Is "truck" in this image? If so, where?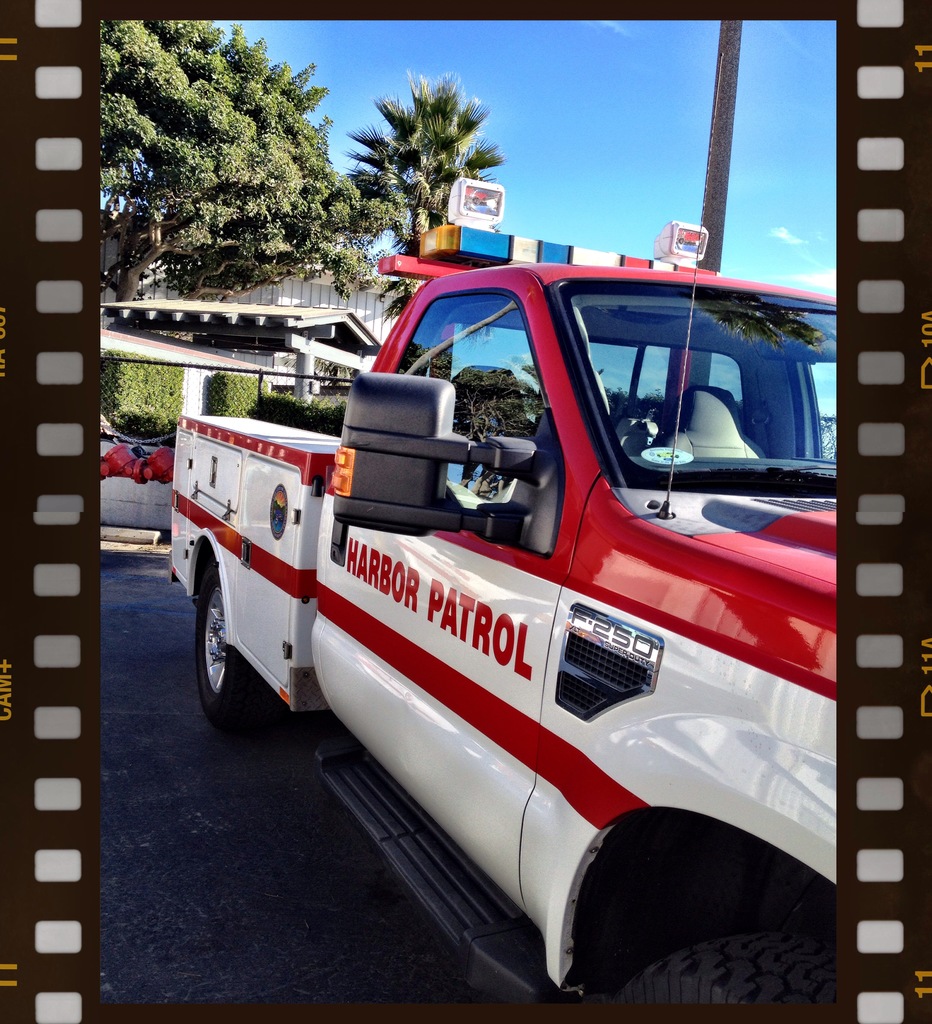
Yes, at rect(160, 177, 838, 1004).
